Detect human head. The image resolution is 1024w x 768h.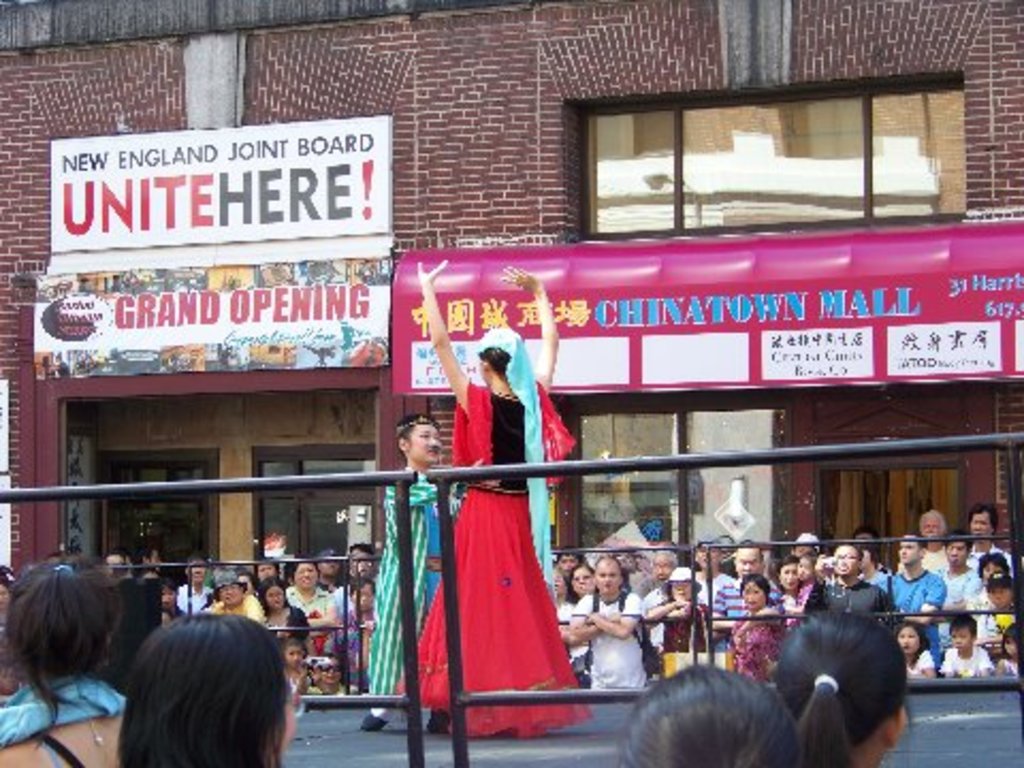
644,548,674,576.
